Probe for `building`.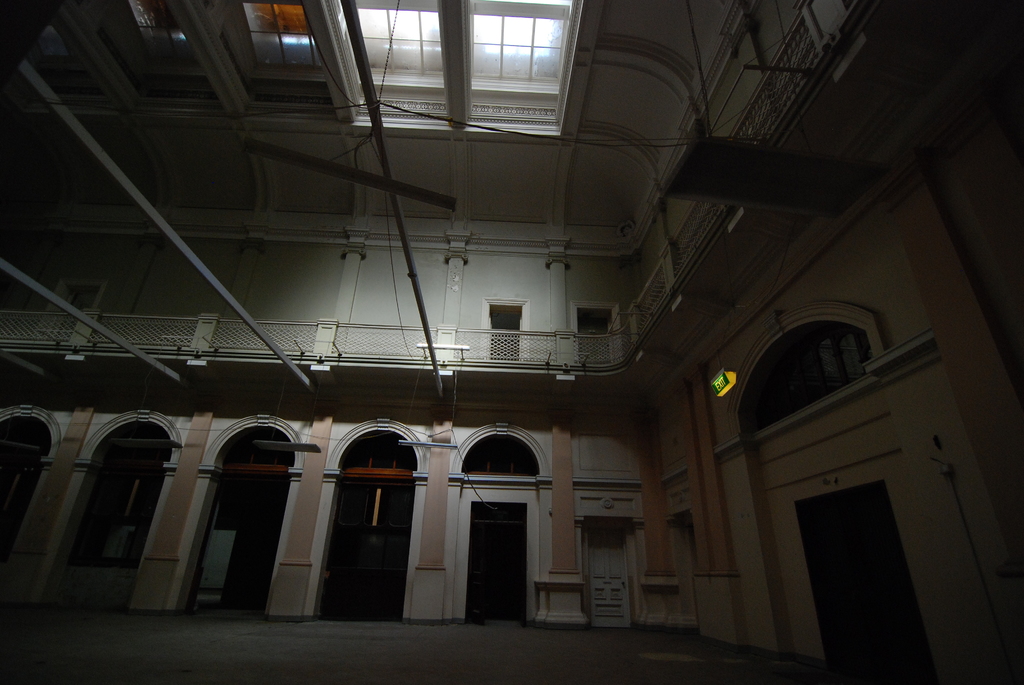
Probe result: 0, 0, 1023, 684.
